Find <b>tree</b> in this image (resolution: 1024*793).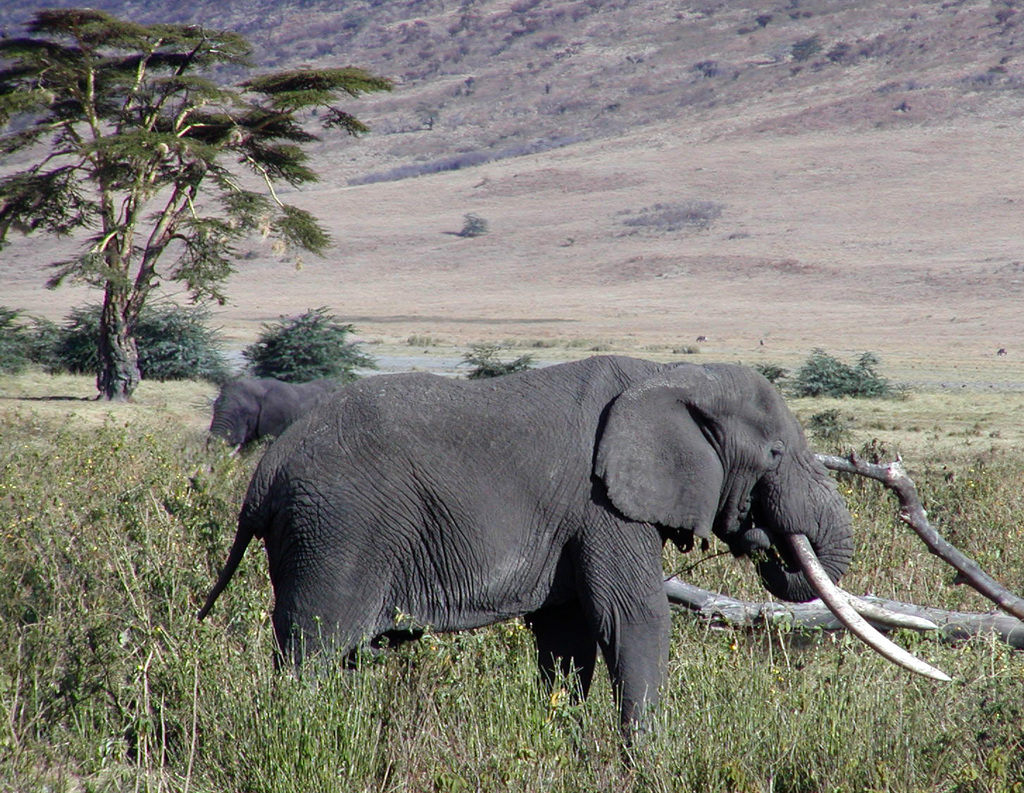
<box>461,214,491,235</box>.
